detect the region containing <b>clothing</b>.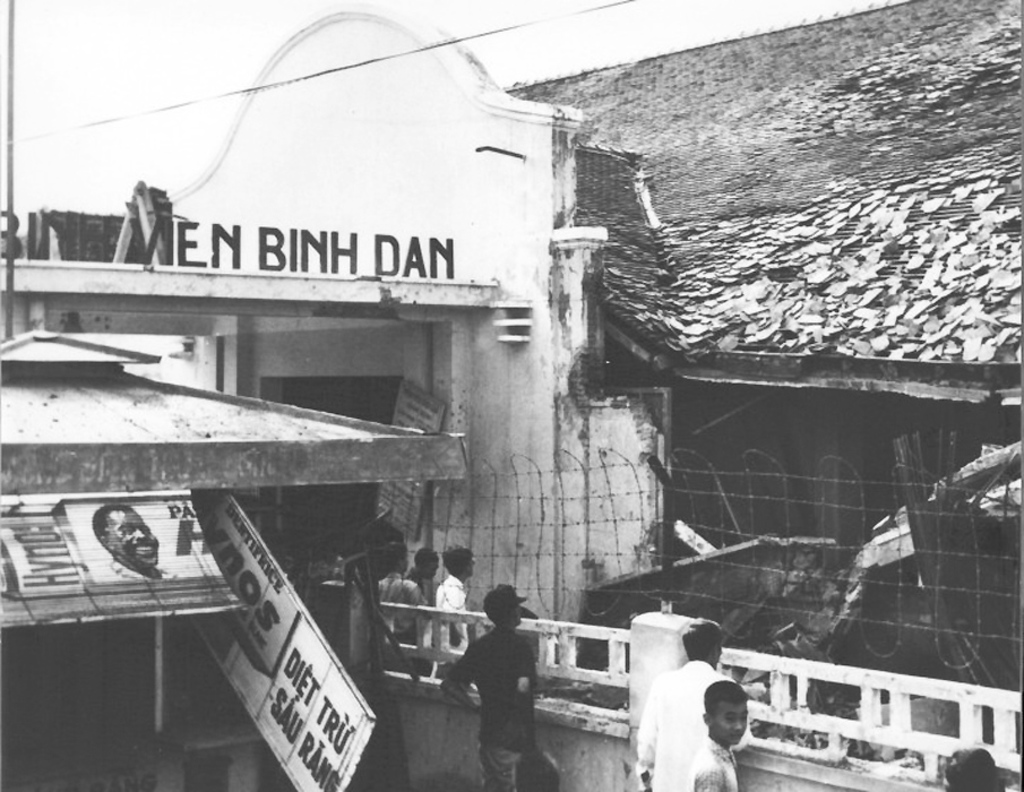
[629,661,725,791].
